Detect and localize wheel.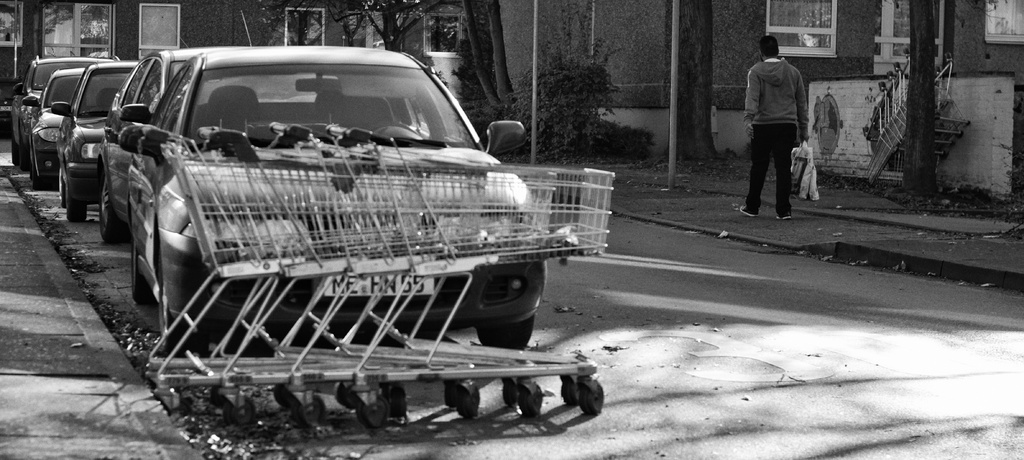
Localized at <bbox>356, 400, 390, 427</bbox>.
